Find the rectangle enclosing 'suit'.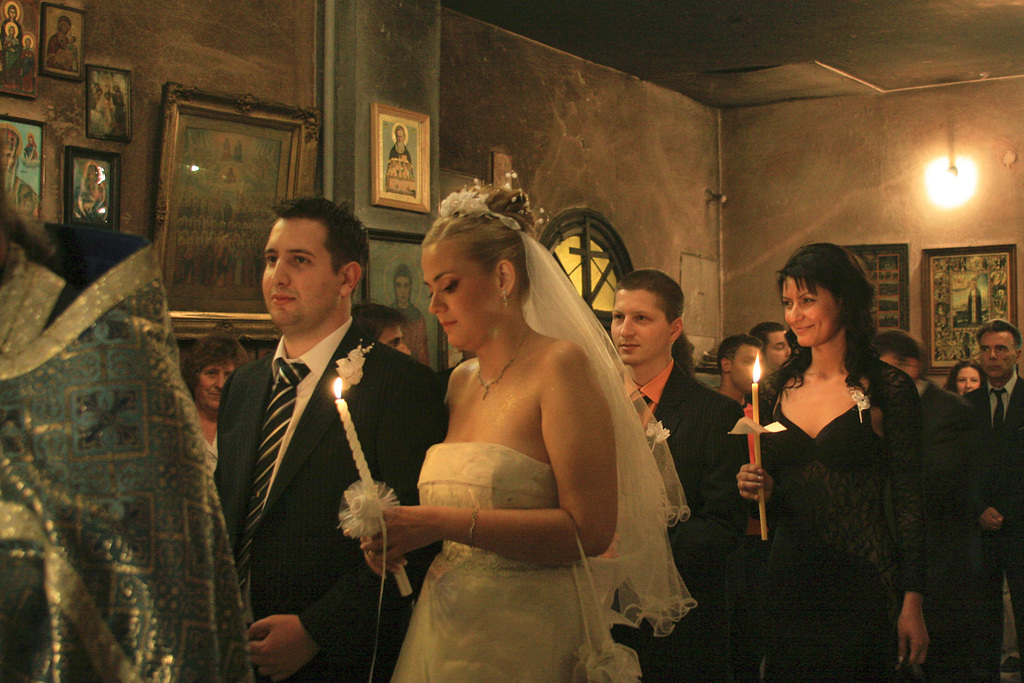
{"x1": 915, "y1": 372, "x2": 984, "y2": 682}.
